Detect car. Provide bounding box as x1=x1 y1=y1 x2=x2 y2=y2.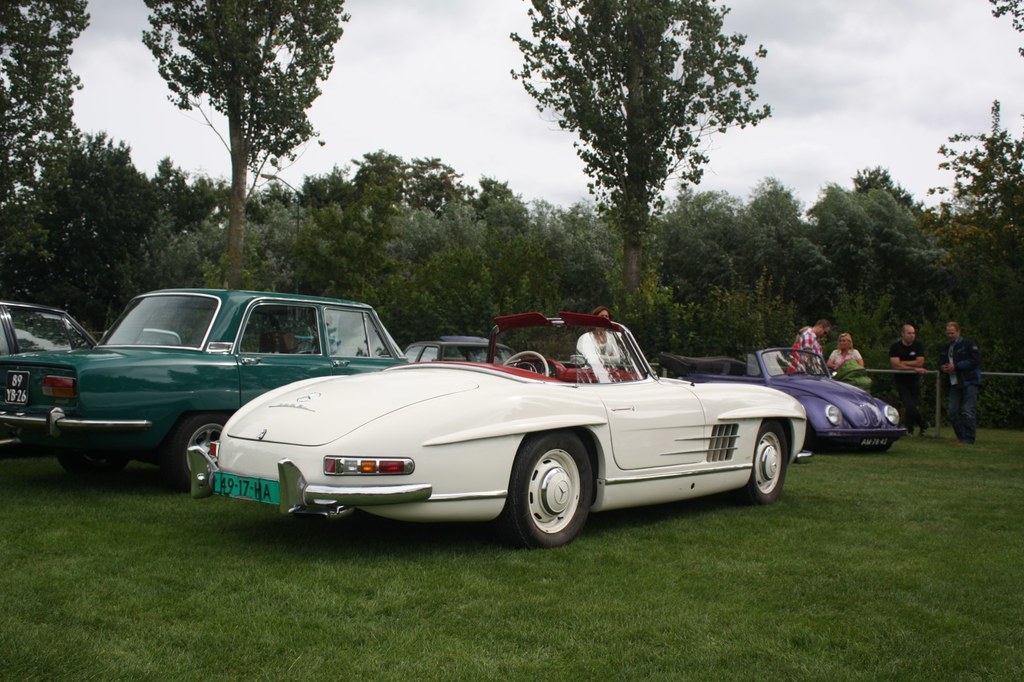
x1=103 y1=328 x2=182 y2=346.
